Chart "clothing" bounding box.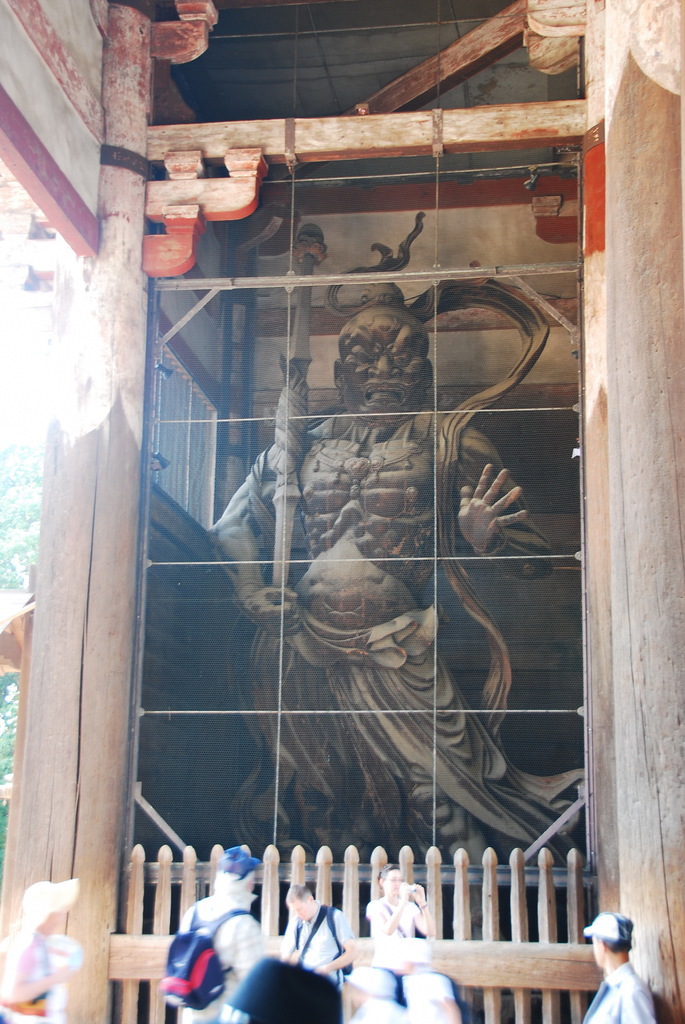
Charted: <bbox>366, 897, 422, 946</bbox>.
